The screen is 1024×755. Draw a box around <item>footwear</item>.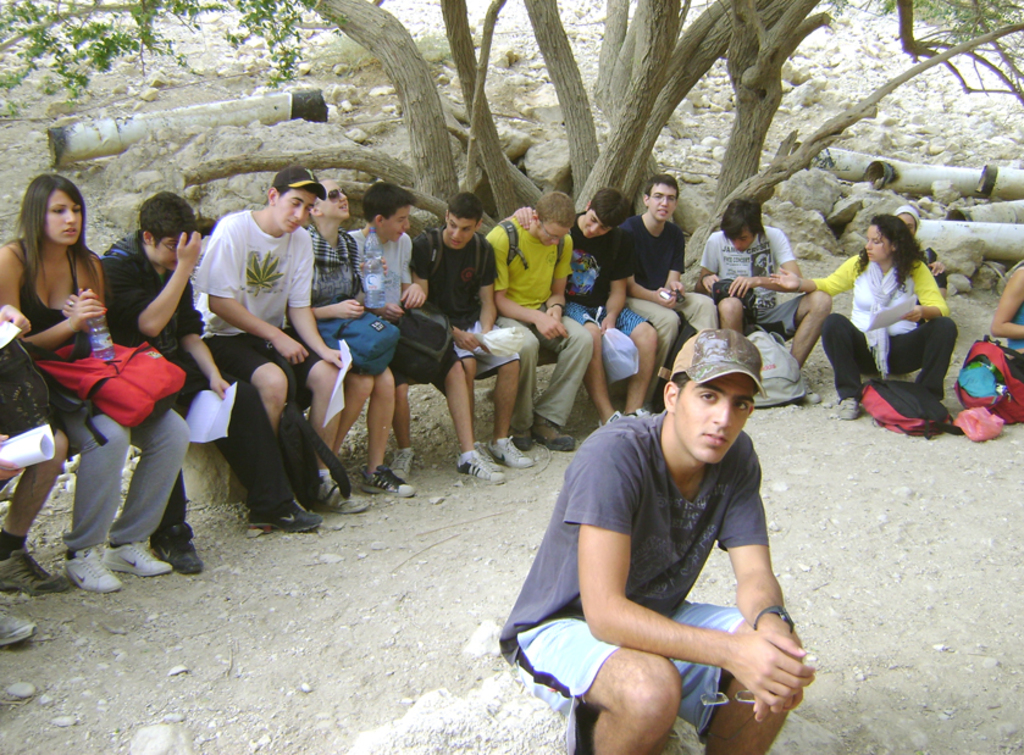
select_region(0, 543, 71, 596).
